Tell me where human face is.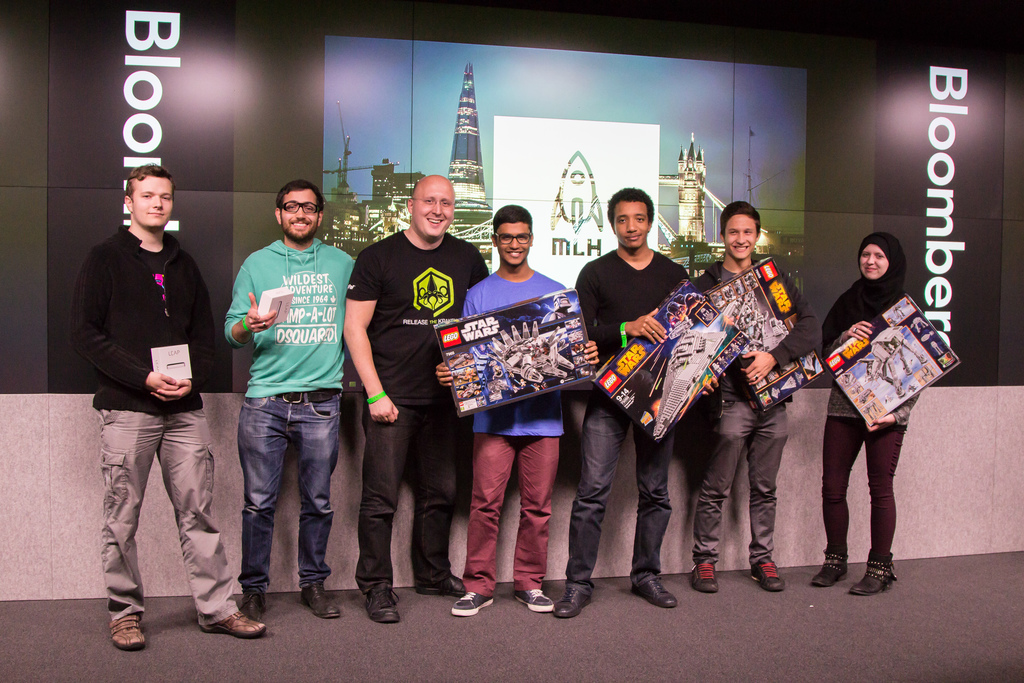
human face is at l=614, t=200, r=648, b=247.
